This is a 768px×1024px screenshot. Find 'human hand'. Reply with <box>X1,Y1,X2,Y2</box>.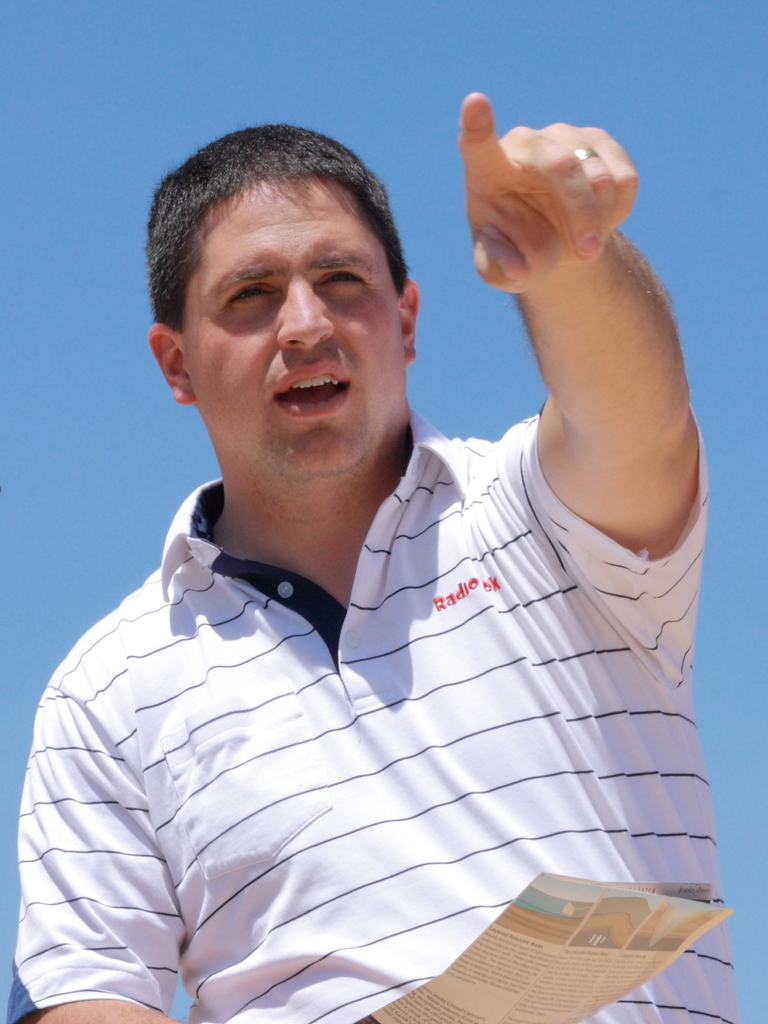
<box>464,90,654,307</box>.
